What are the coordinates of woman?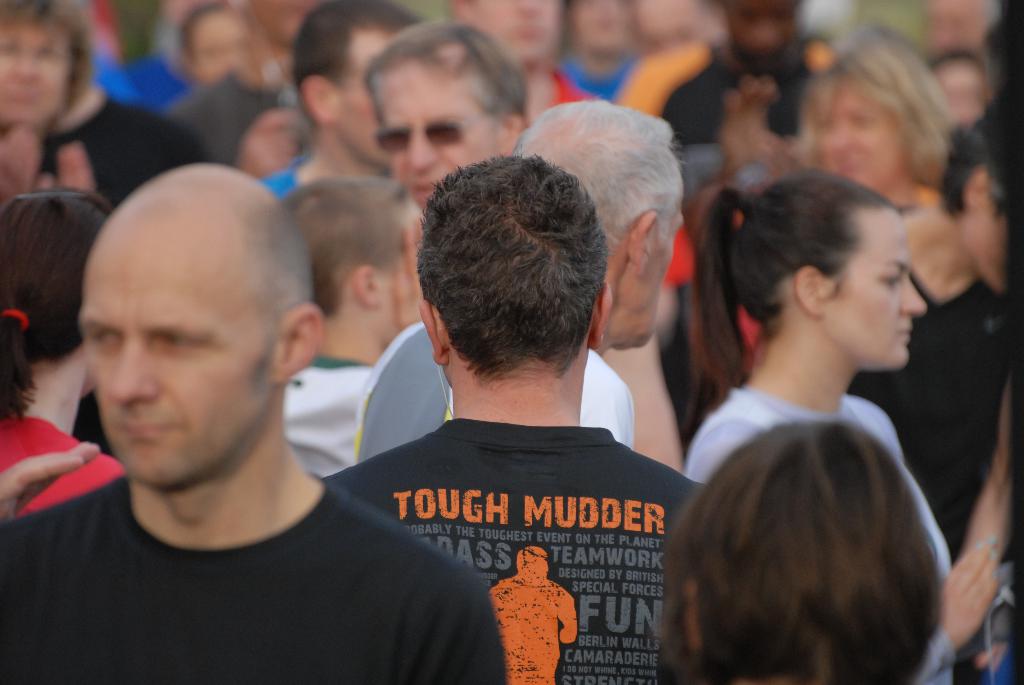
crop(614, 141, 990, 684).
